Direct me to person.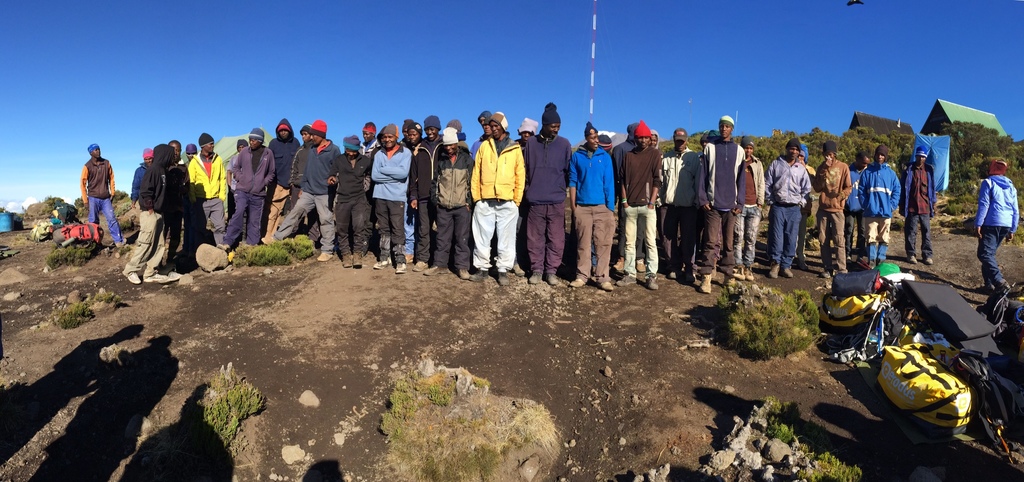
Direction: (612,121,633,170).
